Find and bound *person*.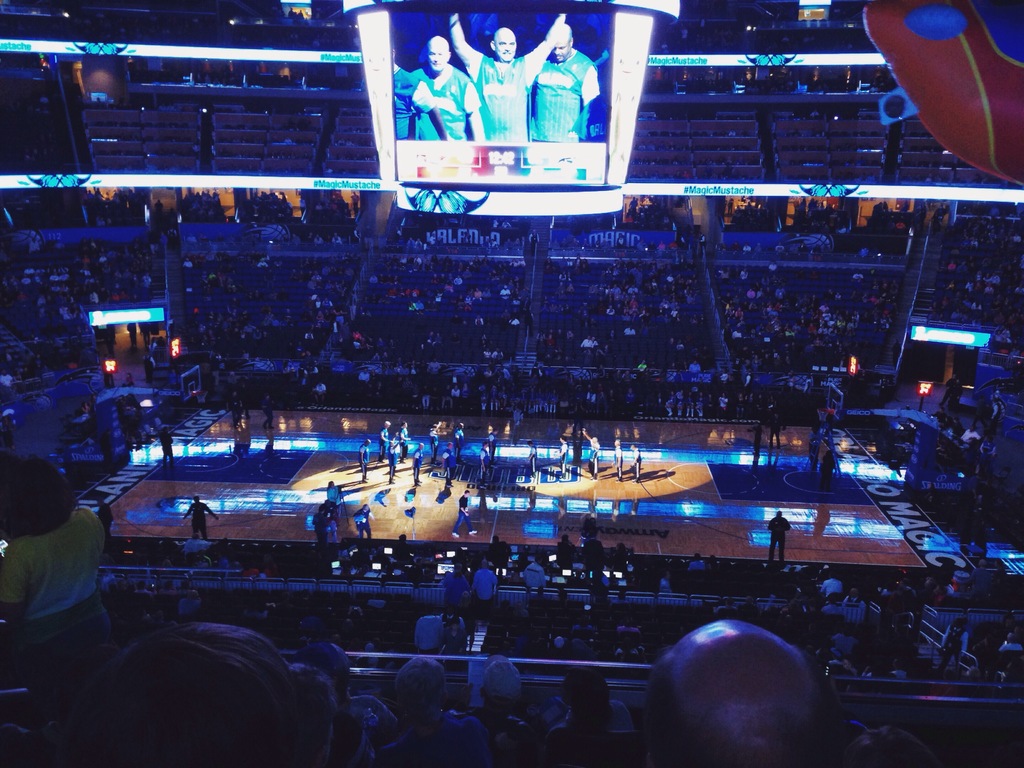
Bound: [x1=239, y1=559, x2=260, y2=580].
